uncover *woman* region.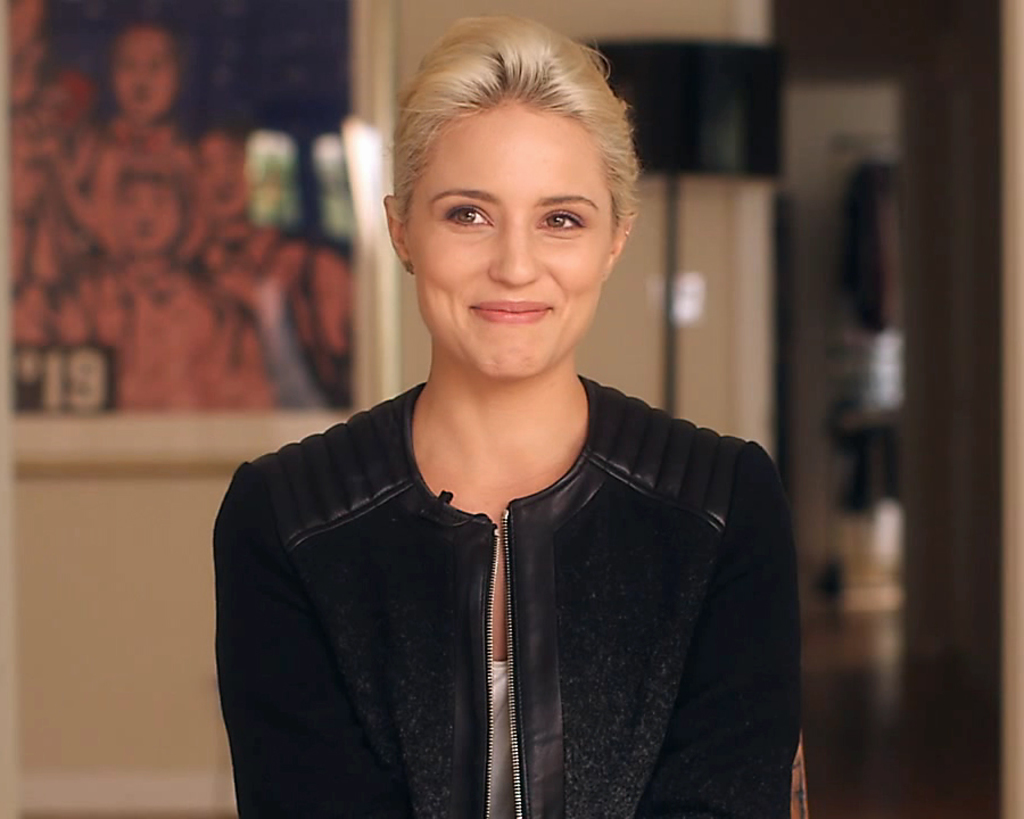
Uncovered: bbox=[158, 35, 851, 803].
